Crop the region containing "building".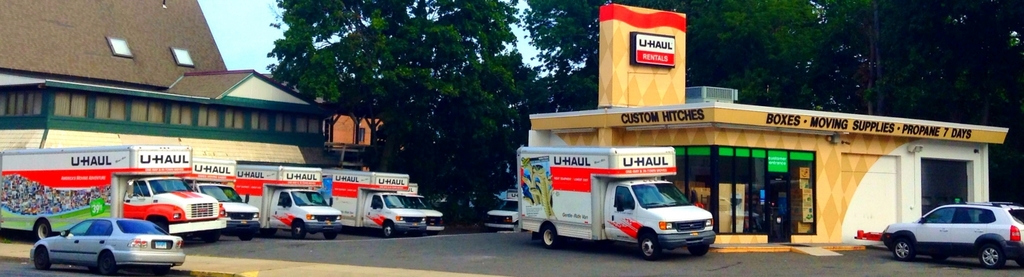
Crop region: {"left": 0, "top": 0, "right": 326, "bottom": 163}.
